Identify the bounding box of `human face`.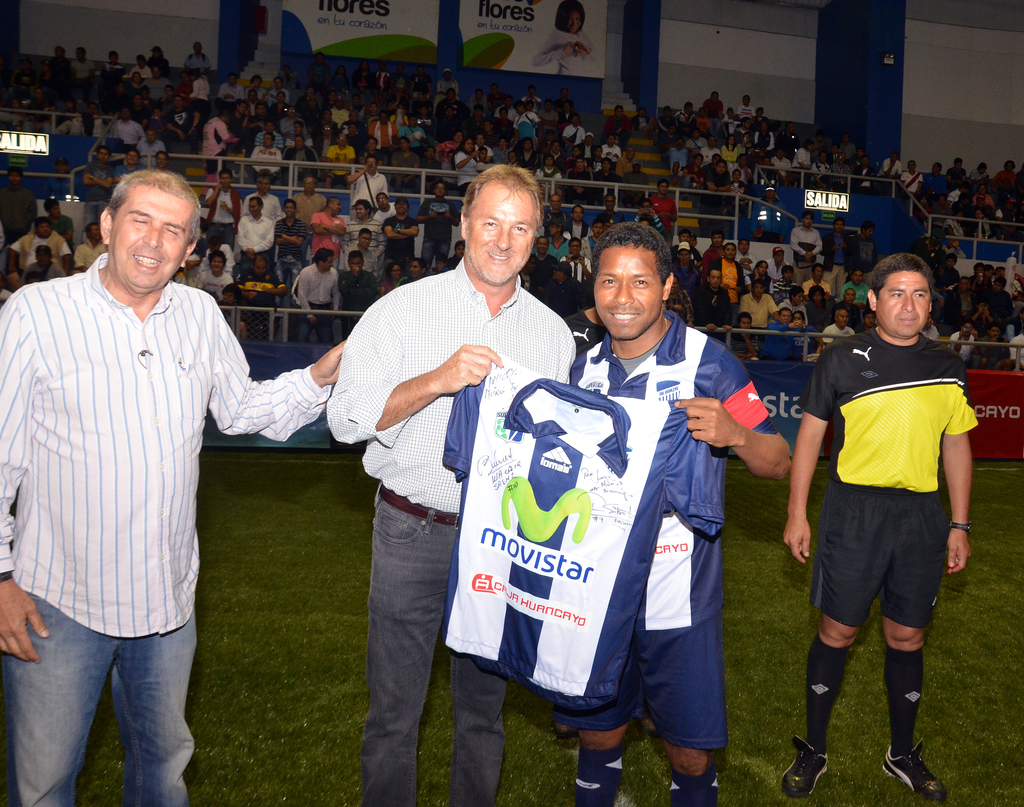
box(758, 108, 763, 115).
